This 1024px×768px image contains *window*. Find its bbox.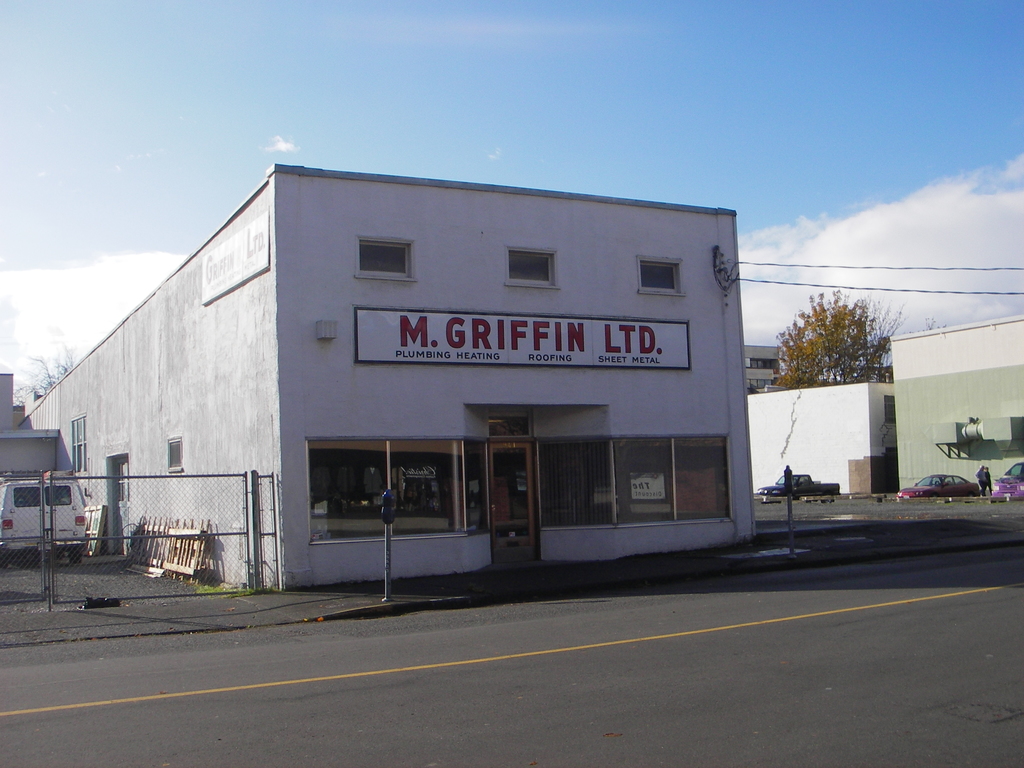
bbox=[883, 396, 894, 422].
